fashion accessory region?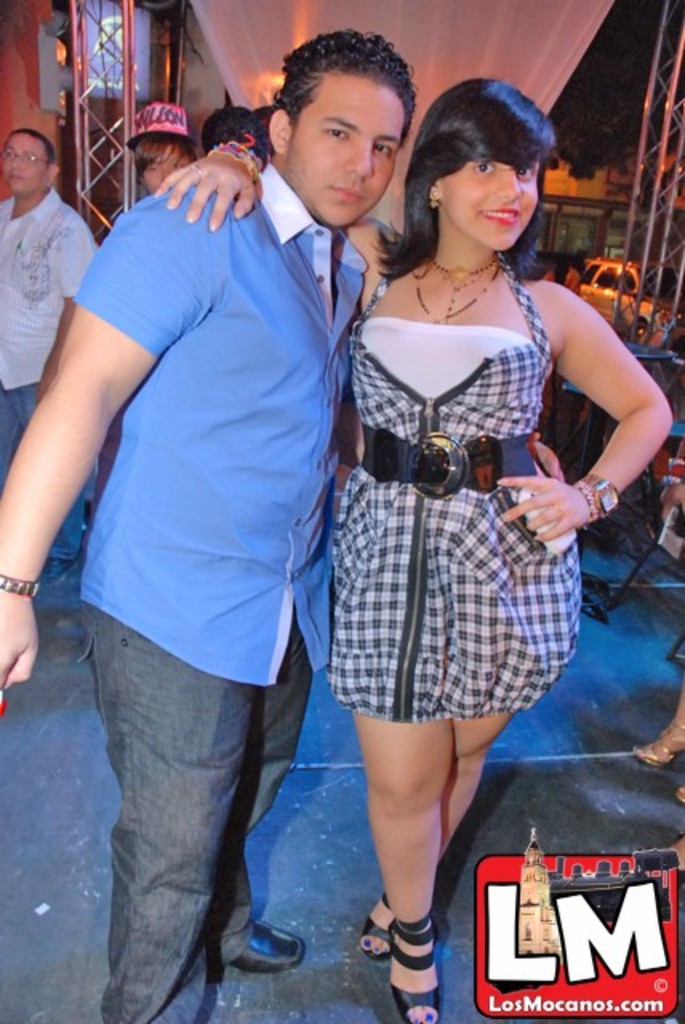
left=426, top=197, right=439, bottom=208
